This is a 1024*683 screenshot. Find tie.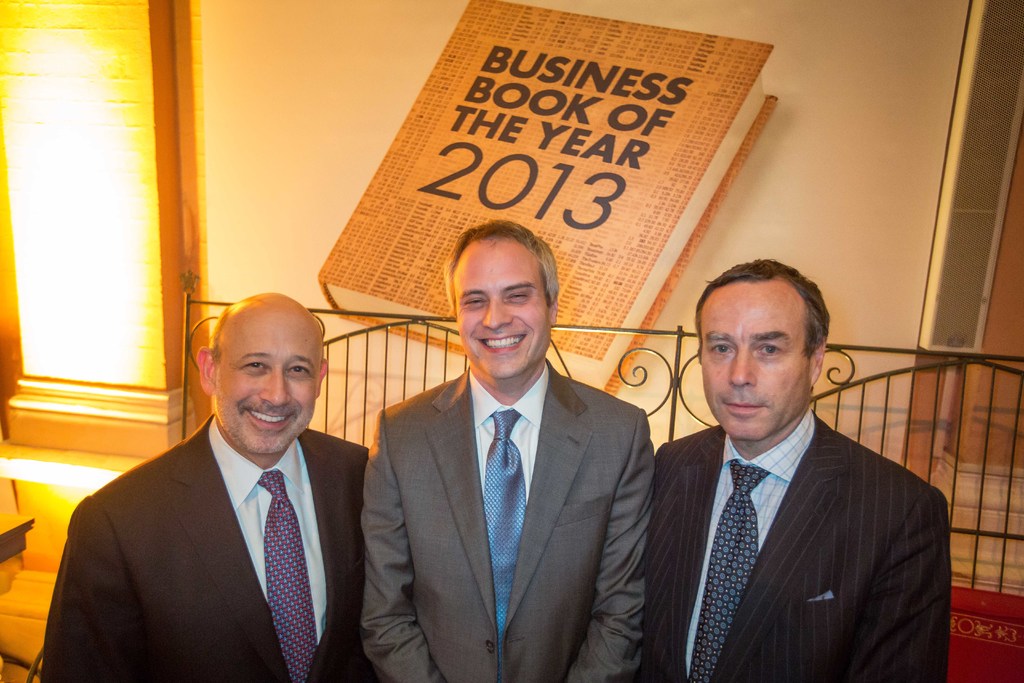
Bounding box: {"x1": 254, "y1": 468, "x2": 321, "y2": 682}.
